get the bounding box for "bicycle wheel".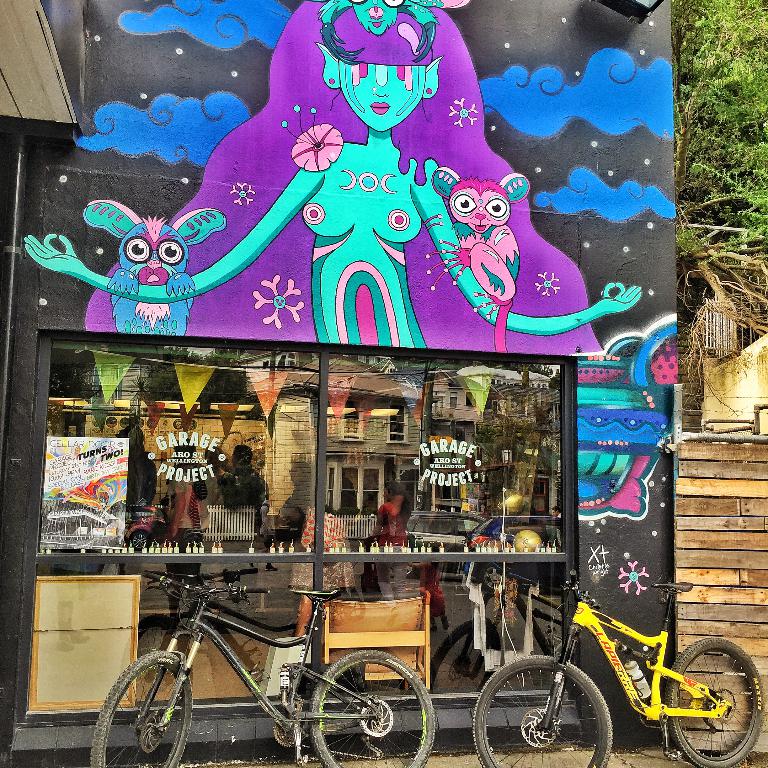
[x1=93, y1=650, x2=194, y2=767].
